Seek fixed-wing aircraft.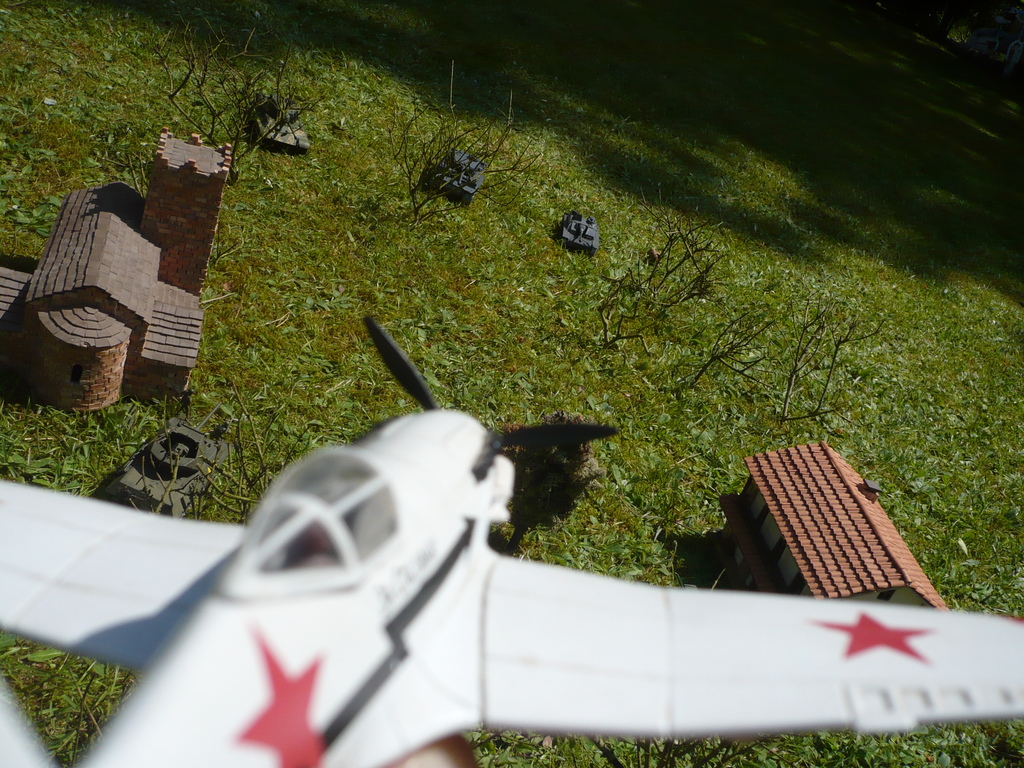
l=2, t=303, r=1021, b=767.
